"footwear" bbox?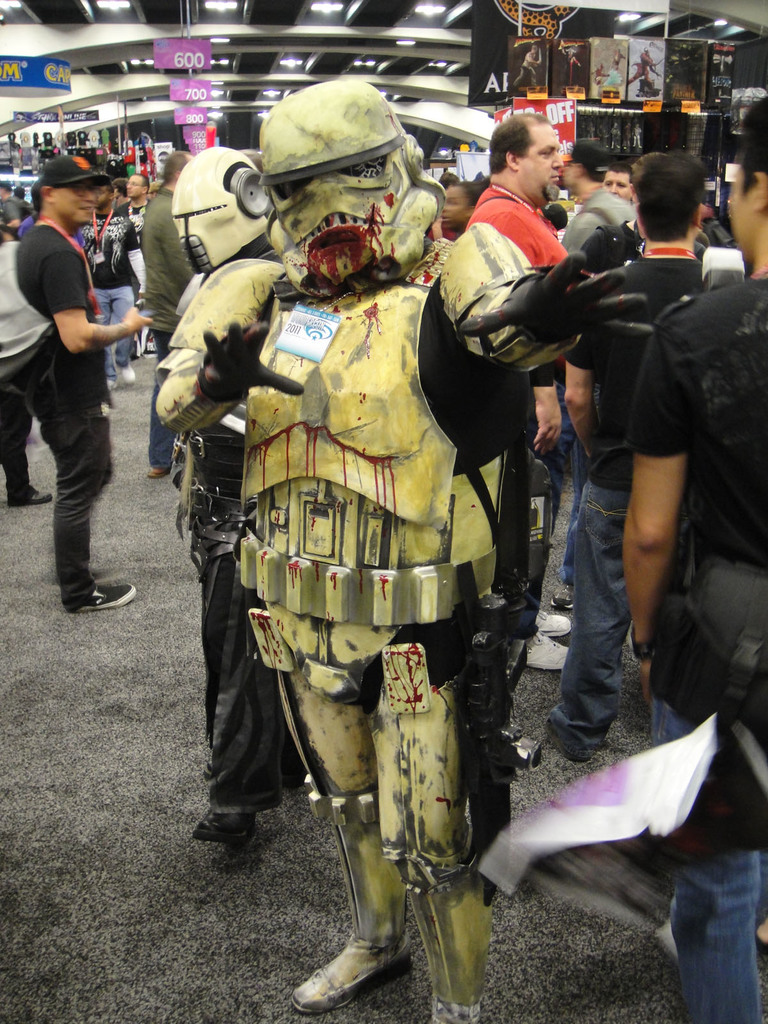
<bbox>197, 764, 303, 790</bbox>
